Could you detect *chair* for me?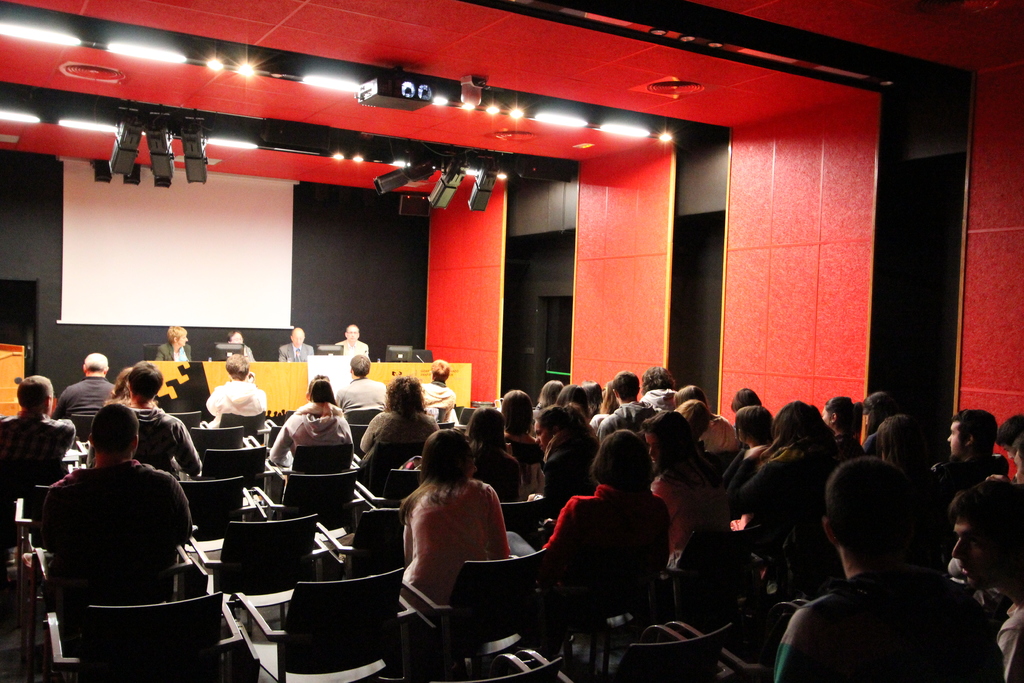
Detection result: BBox(351, 465, 429, 514).
